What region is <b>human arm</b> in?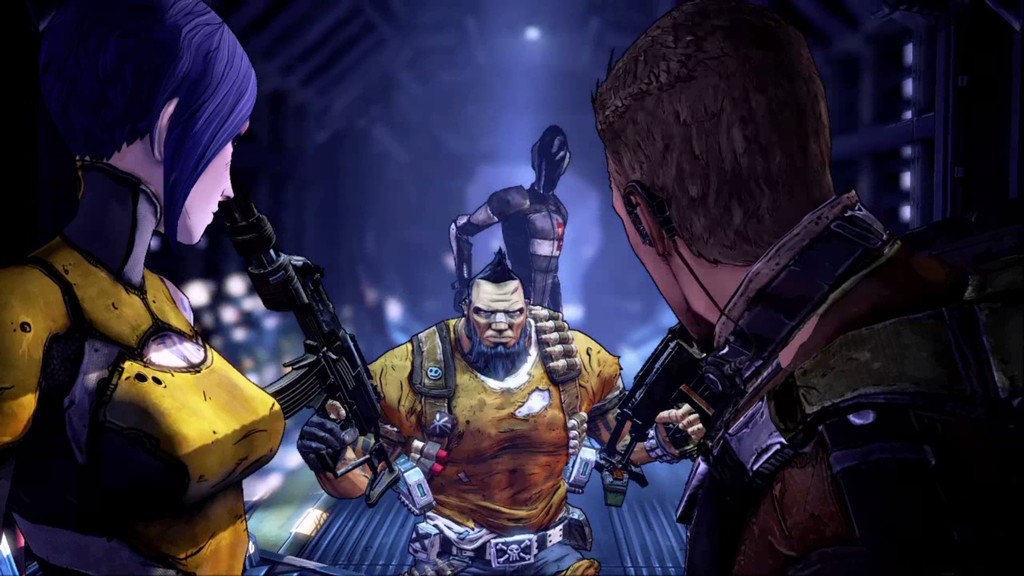
locate(452, 184, 527, 323).
